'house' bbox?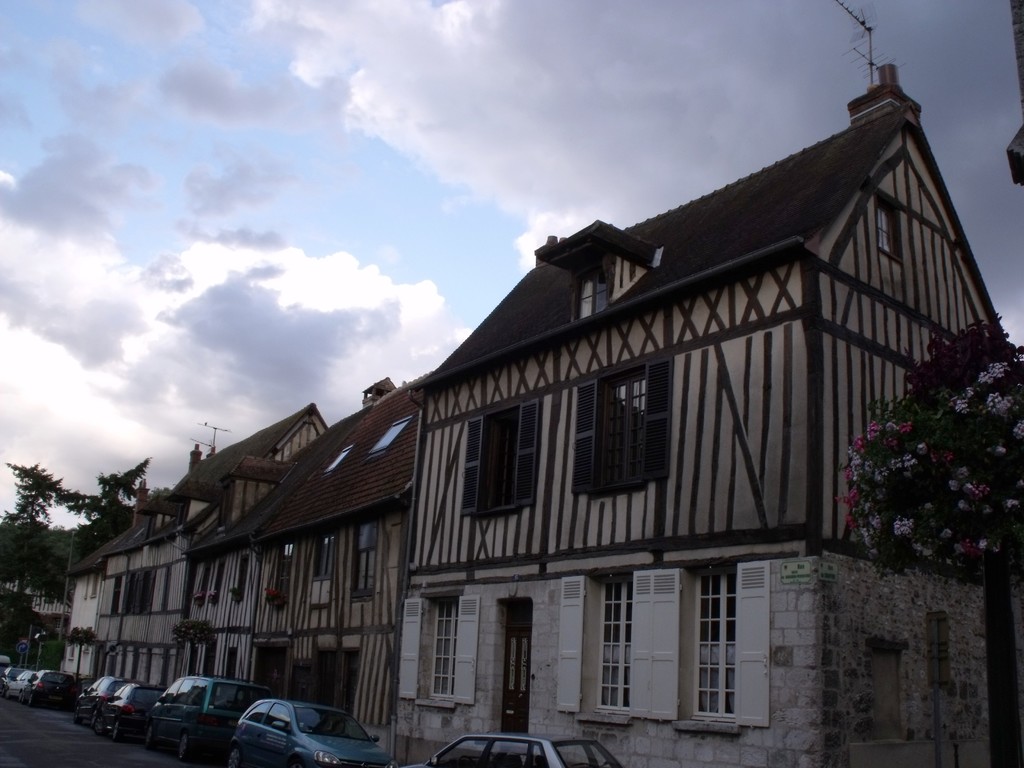
Rect(99, 399, 334, 698)
